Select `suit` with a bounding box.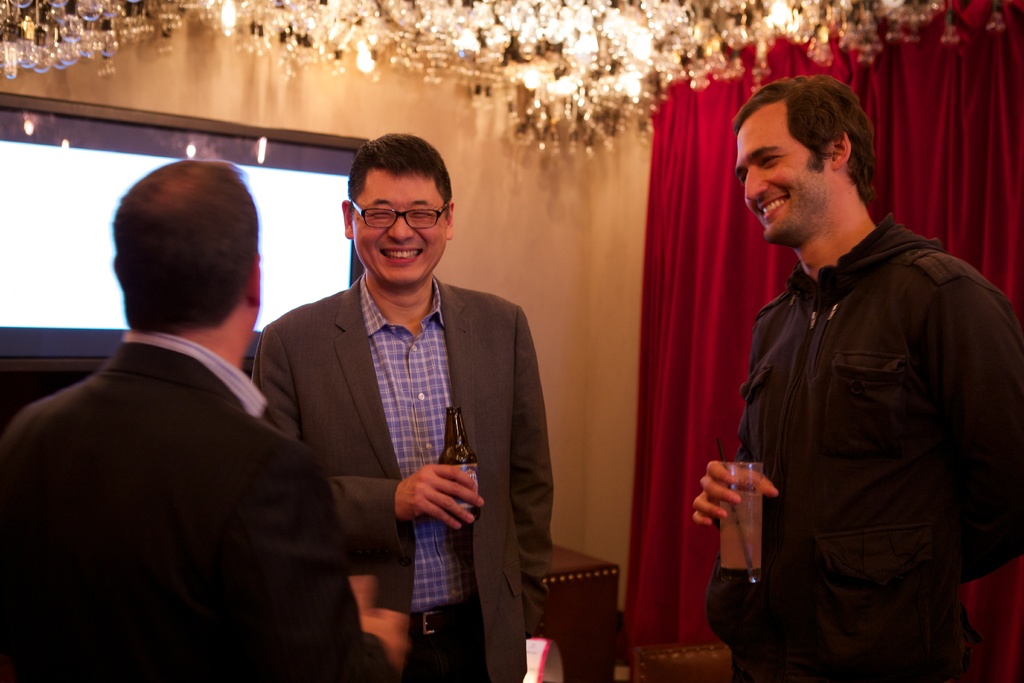
box=[275, 220, 575, 649].
